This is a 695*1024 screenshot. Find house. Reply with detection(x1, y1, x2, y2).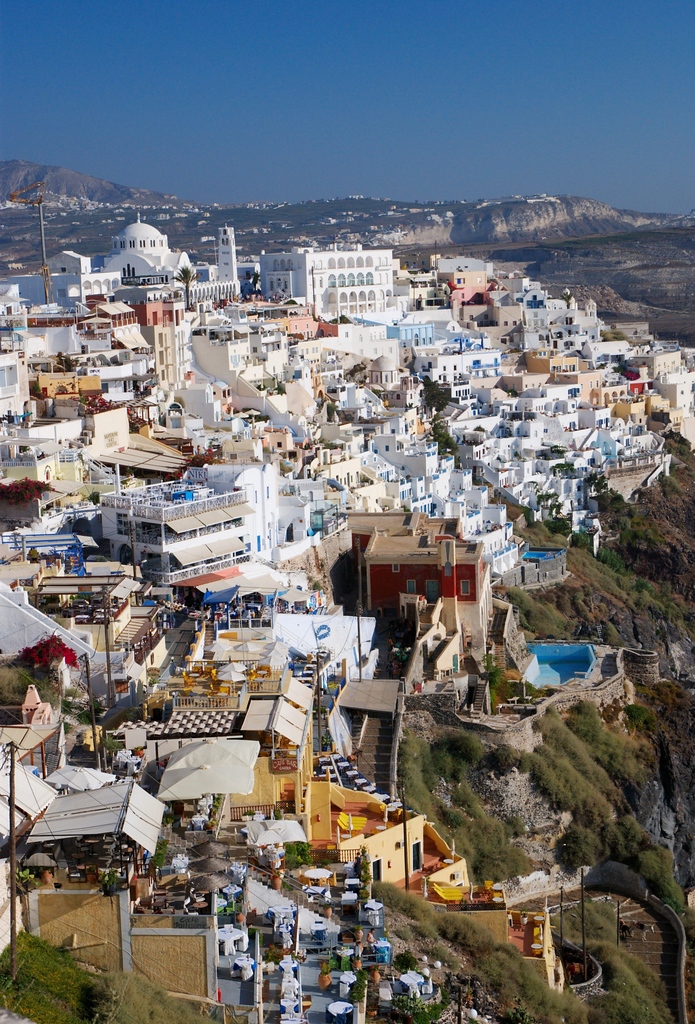
detection(0, 395, 133, 561).
